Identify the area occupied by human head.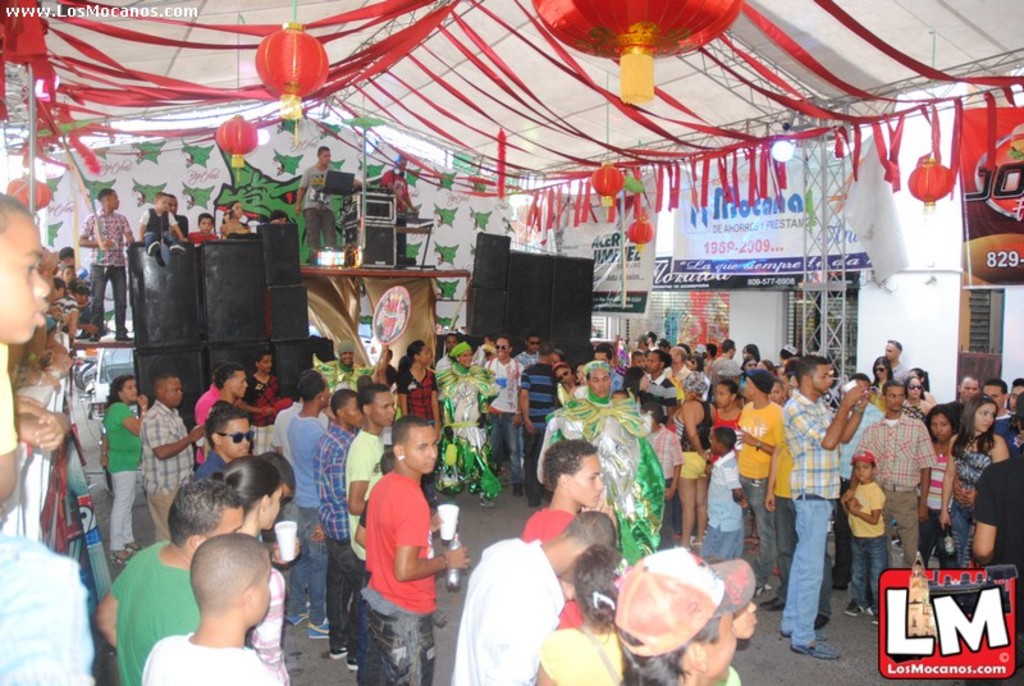
Area: [168,192,179,214].
